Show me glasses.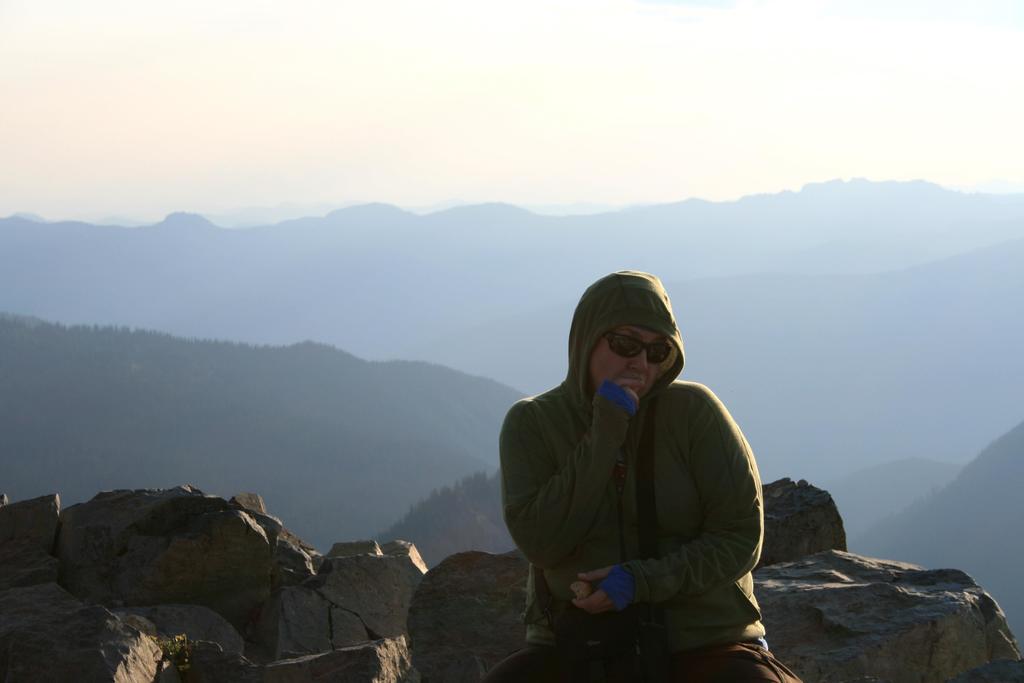
glasses is here: crop(595, 334, 669, 367).
